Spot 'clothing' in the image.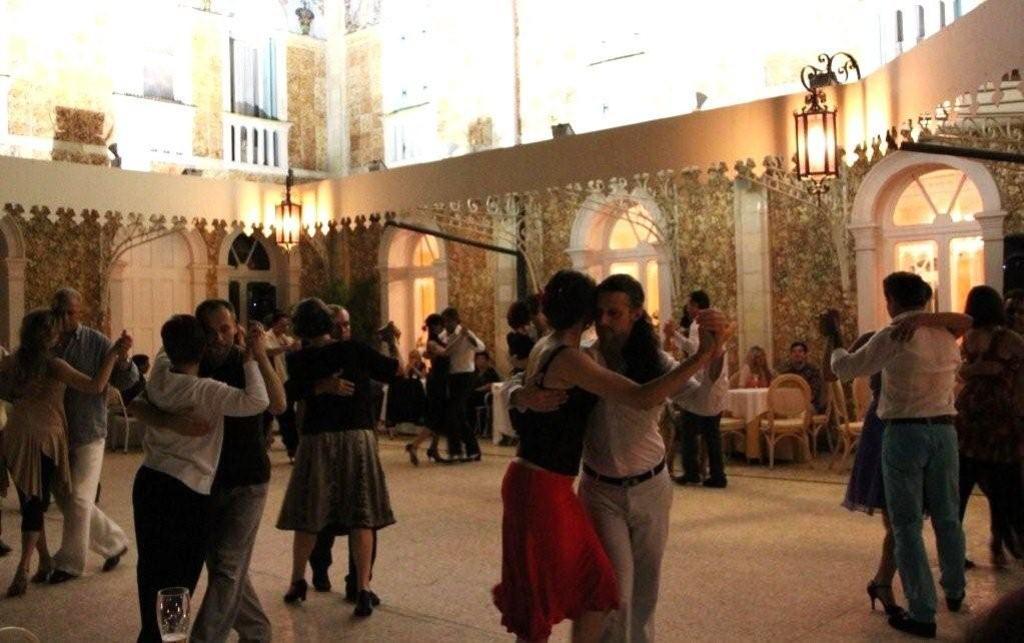
'clothing' found at region(46, 333, 153, 575).
